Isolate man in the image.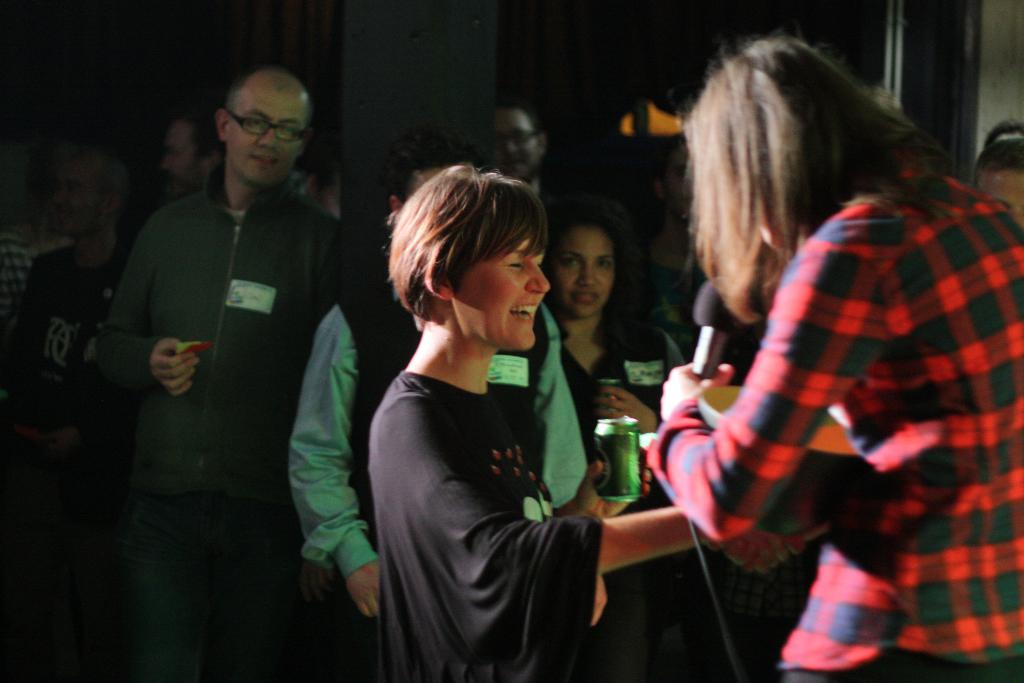
Isolated region: x1=976, y1=120, x2=1023, y2=226.
